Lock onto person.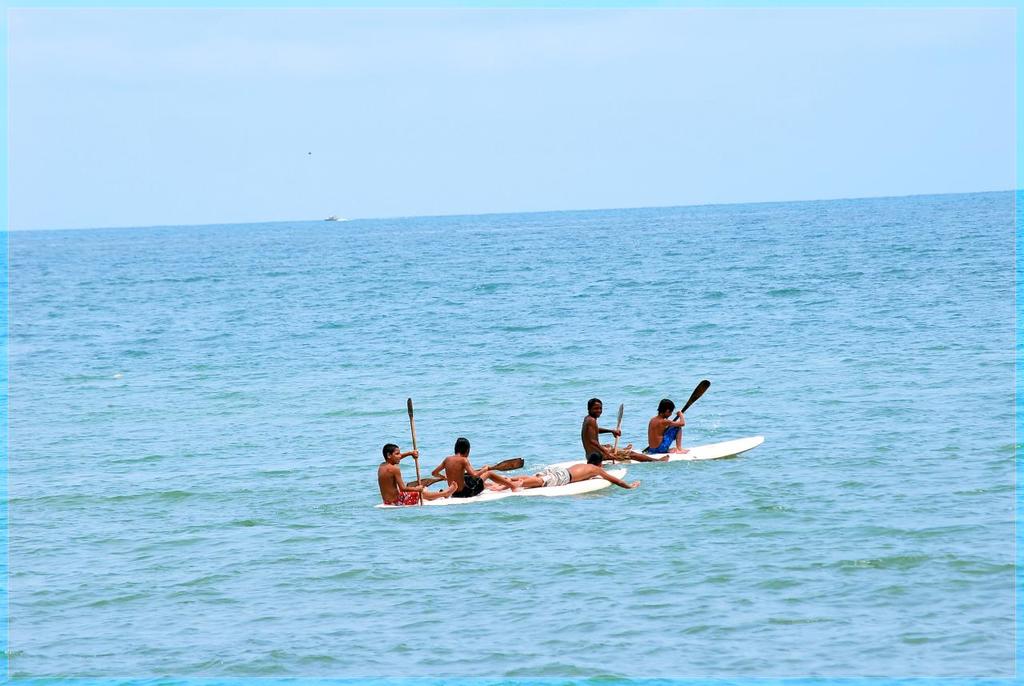
Locked: 475, 448, 646, 495.
